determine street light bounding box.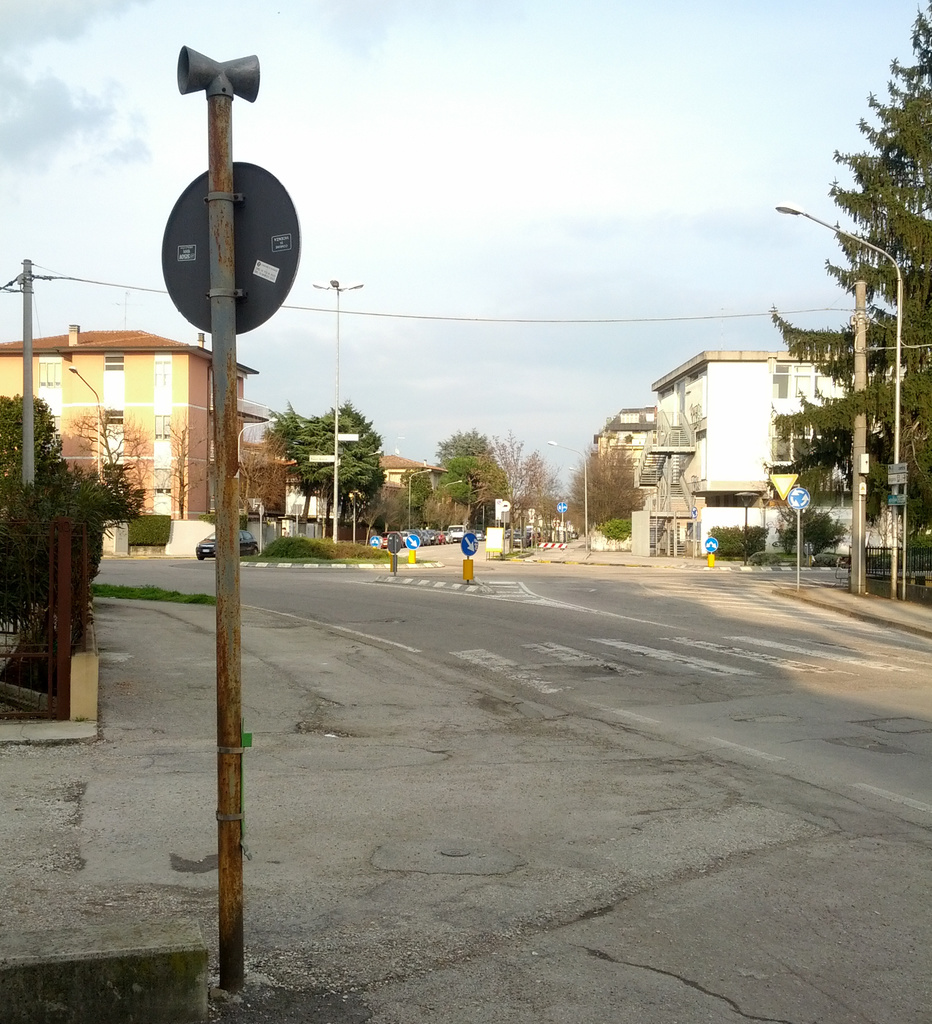
Determined: bbox=(65, 359, 105, 486).
